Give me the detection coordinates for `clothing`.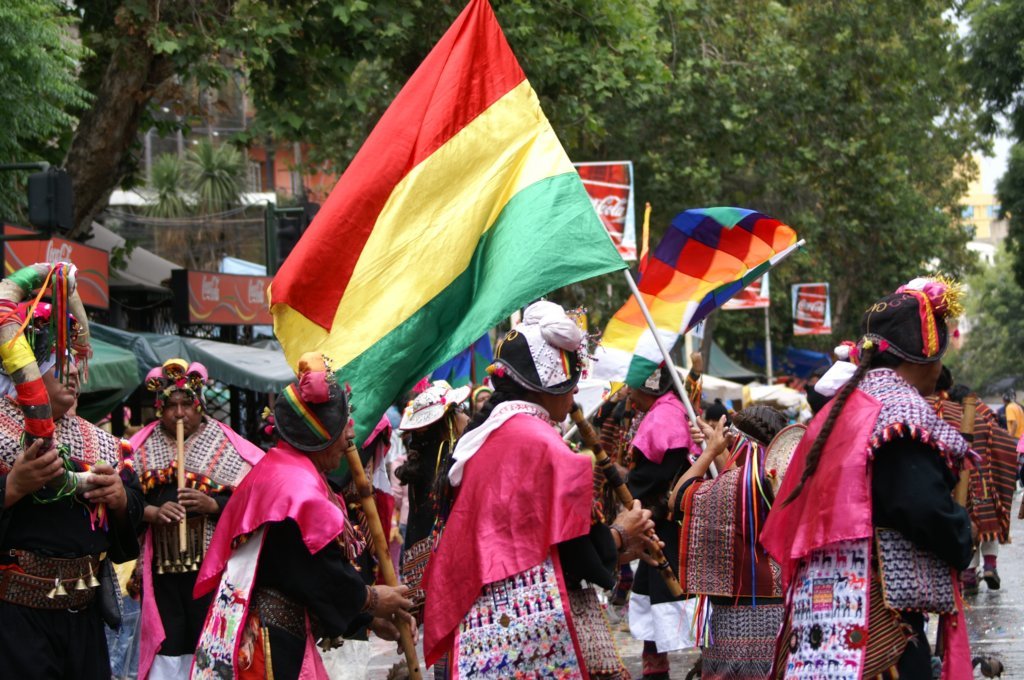
box(190, 445, 365, 679).
